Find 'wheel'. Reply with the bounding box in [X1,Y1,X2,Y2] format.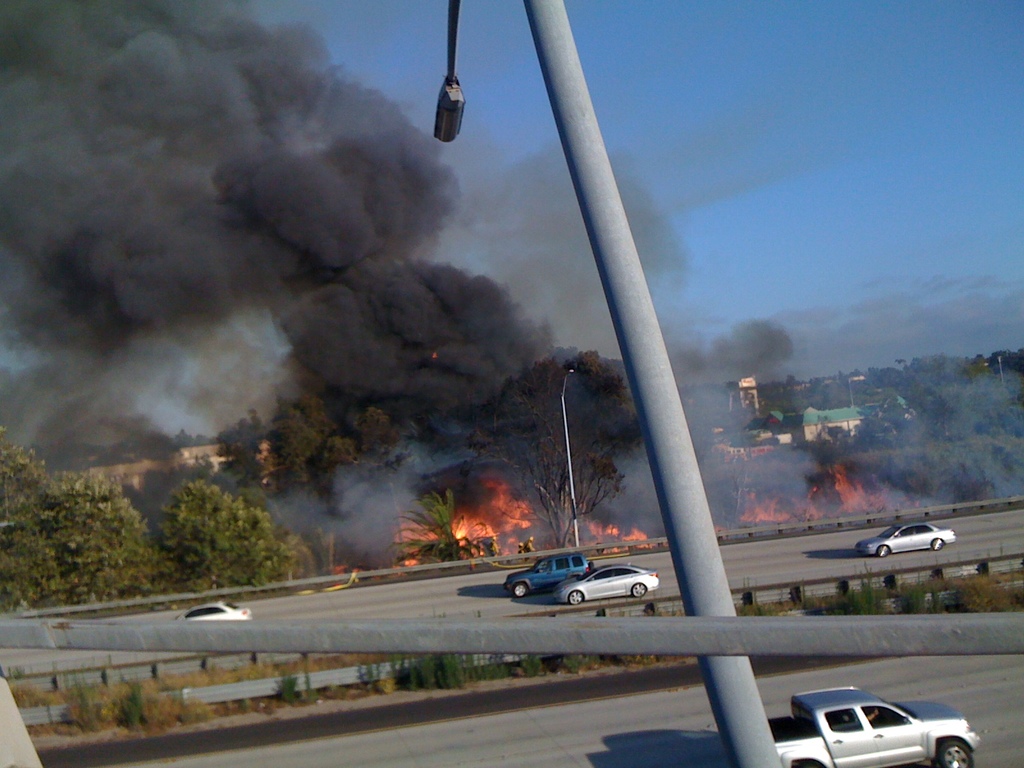
[571,591,582,603].
